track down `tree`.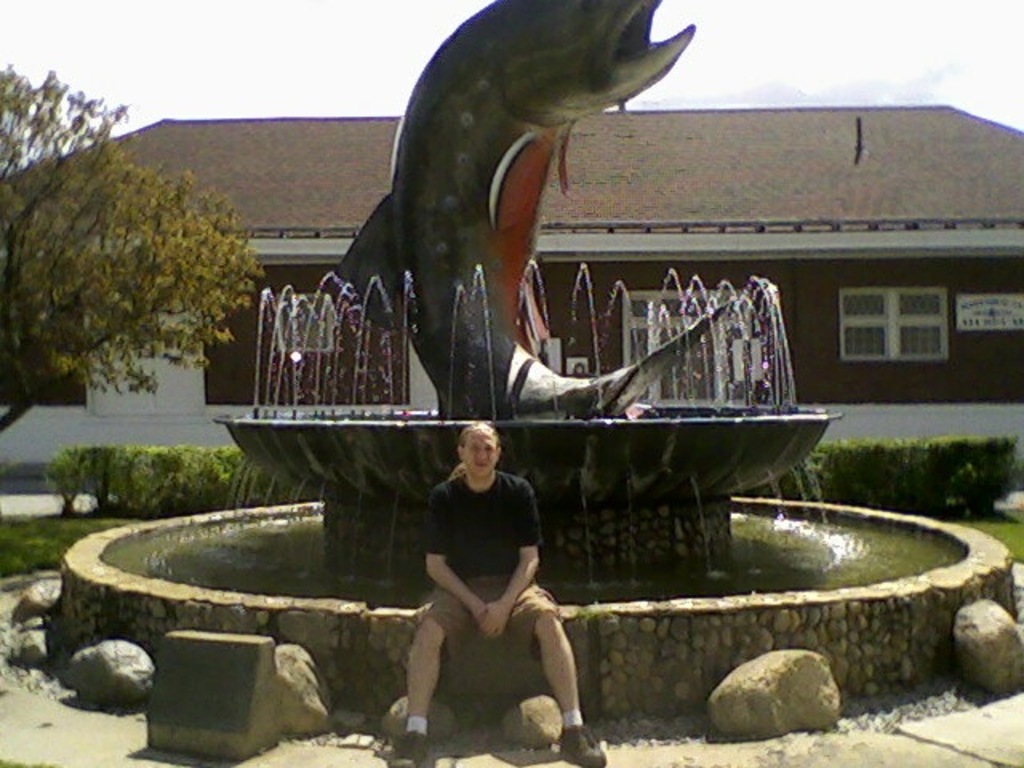
Tracked to (11, 83, 258, 442).
